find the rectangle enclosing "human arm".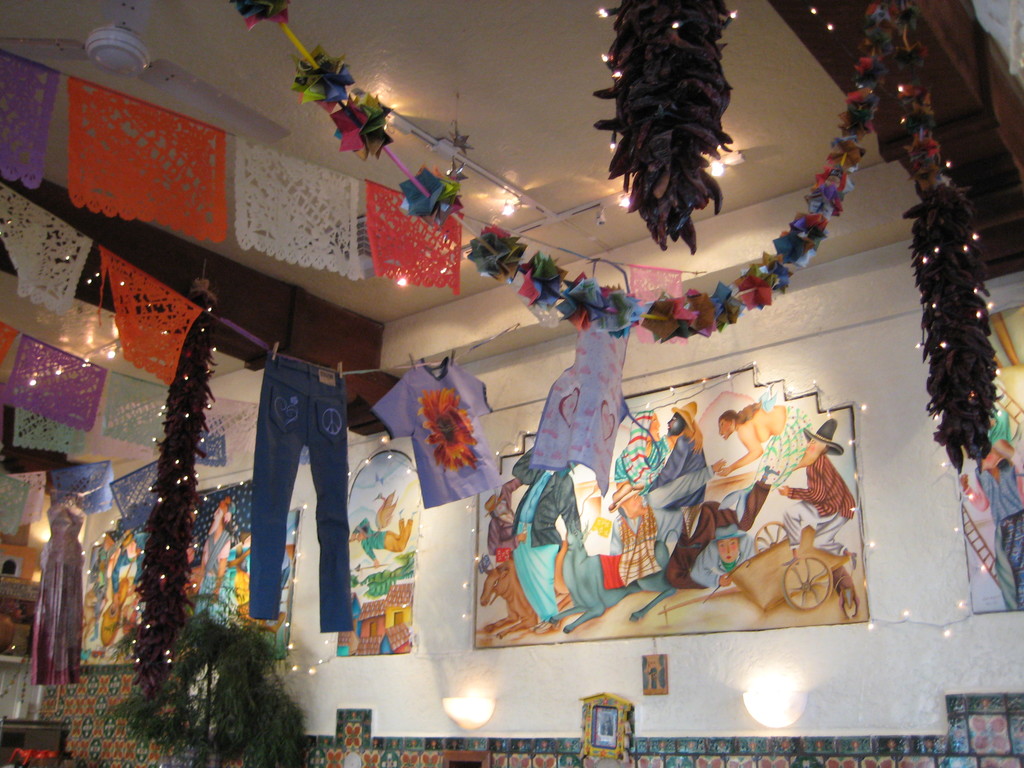
[511, 447, 541, 484].
